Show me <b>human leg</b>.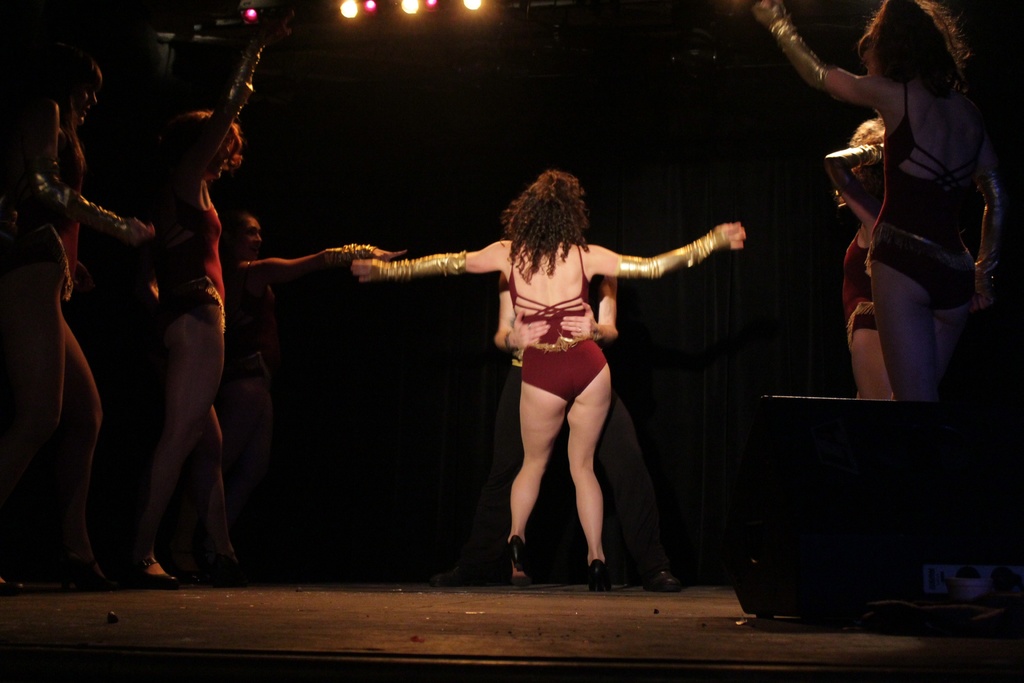
<b>human leg</b> is here: <bbox>126, 249, 221, 588</bbox>.
